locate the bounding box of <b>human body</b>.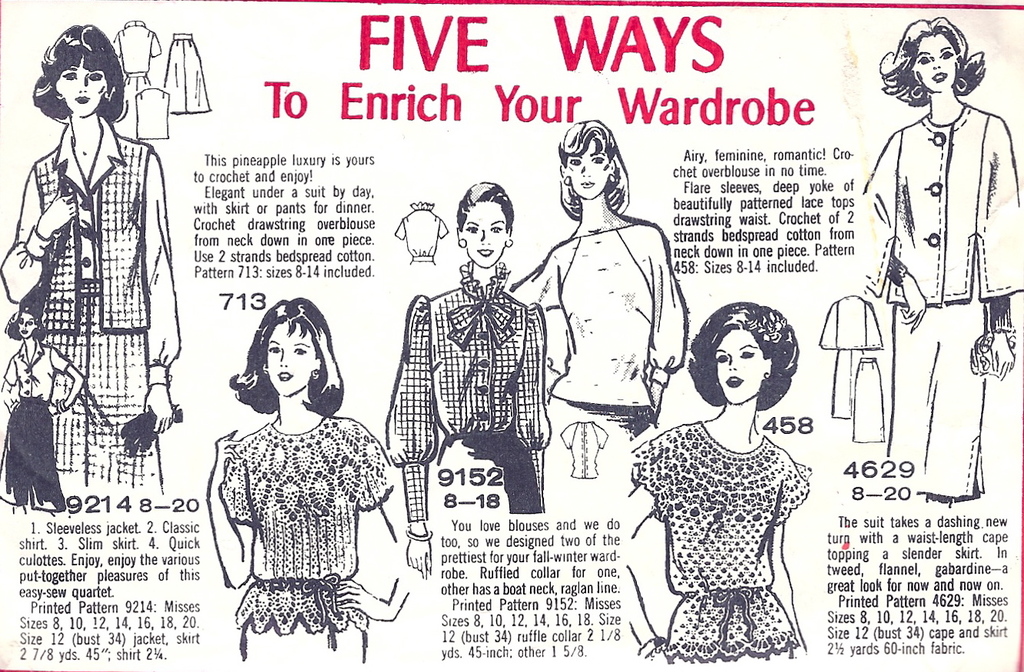
Bounding box: bbox(623, 275, 838, 652).
